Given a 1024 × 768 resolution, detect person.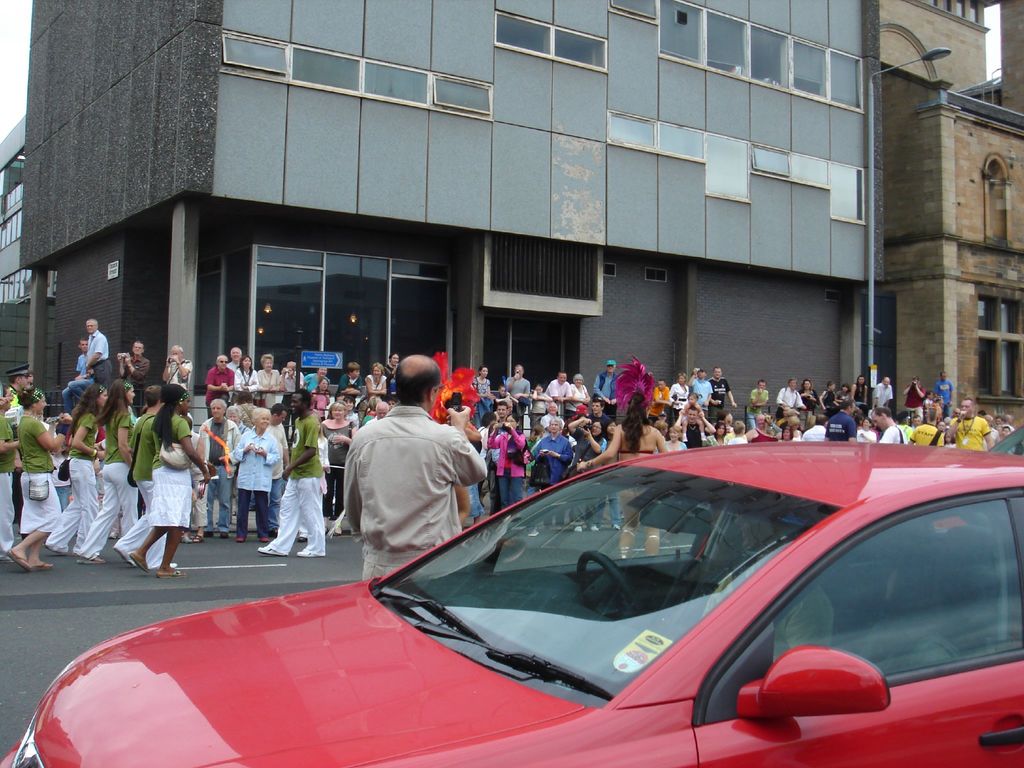
left=330, top=358, right=484, bottom=603.
